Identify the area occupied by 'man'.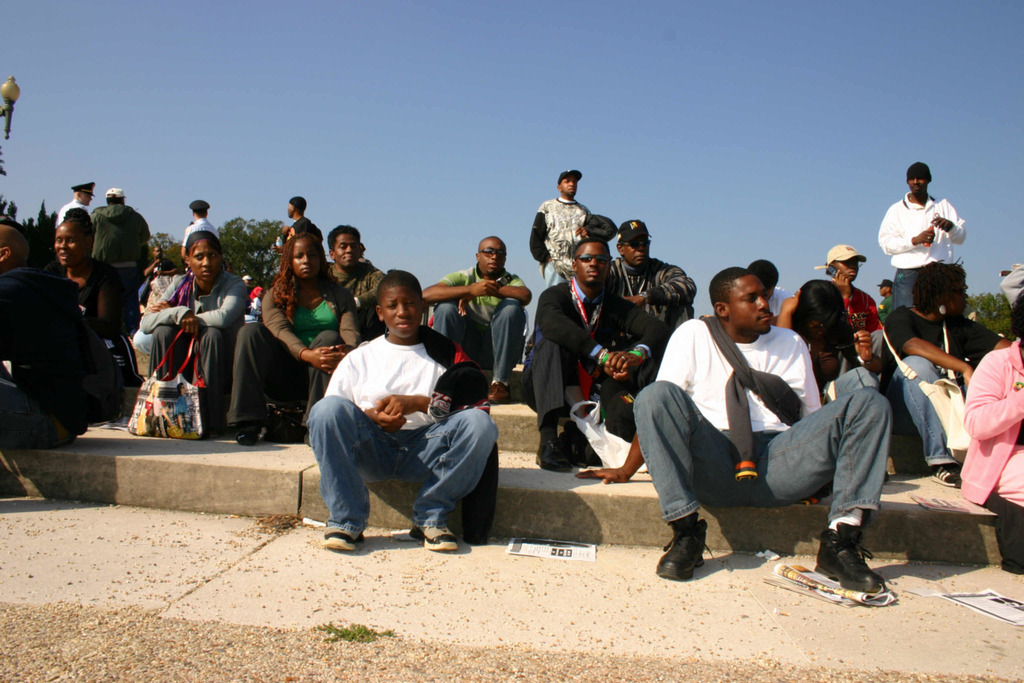
Area: [608,214,703,325].
